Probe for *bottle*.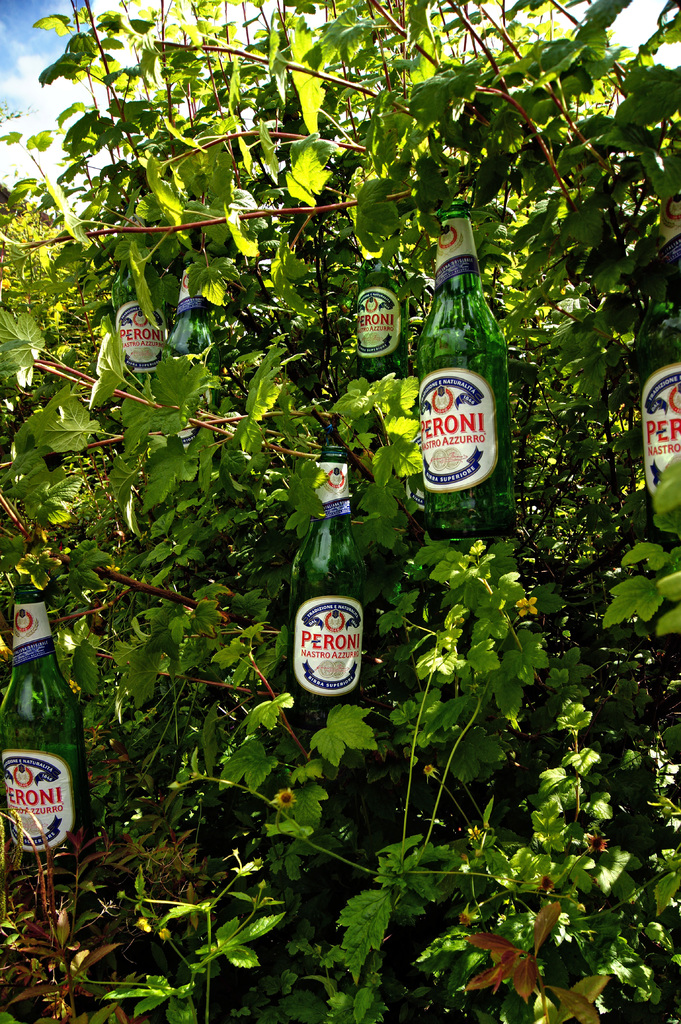
Probe result: {"left": 355, "top": 259, "right": 404, "bottom": 380}.
